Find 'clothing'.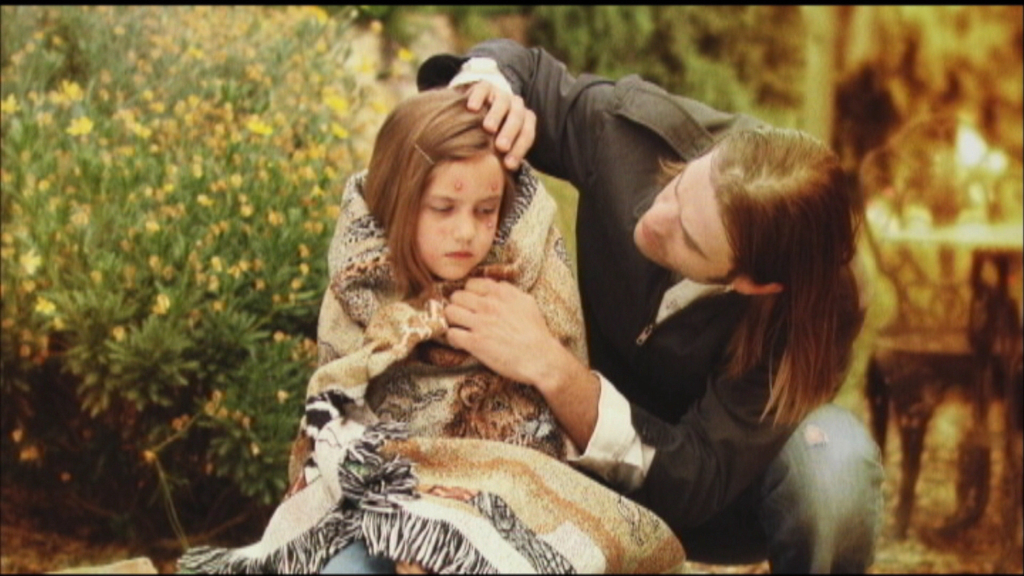
l=259, t=154, r=605, b=527.
